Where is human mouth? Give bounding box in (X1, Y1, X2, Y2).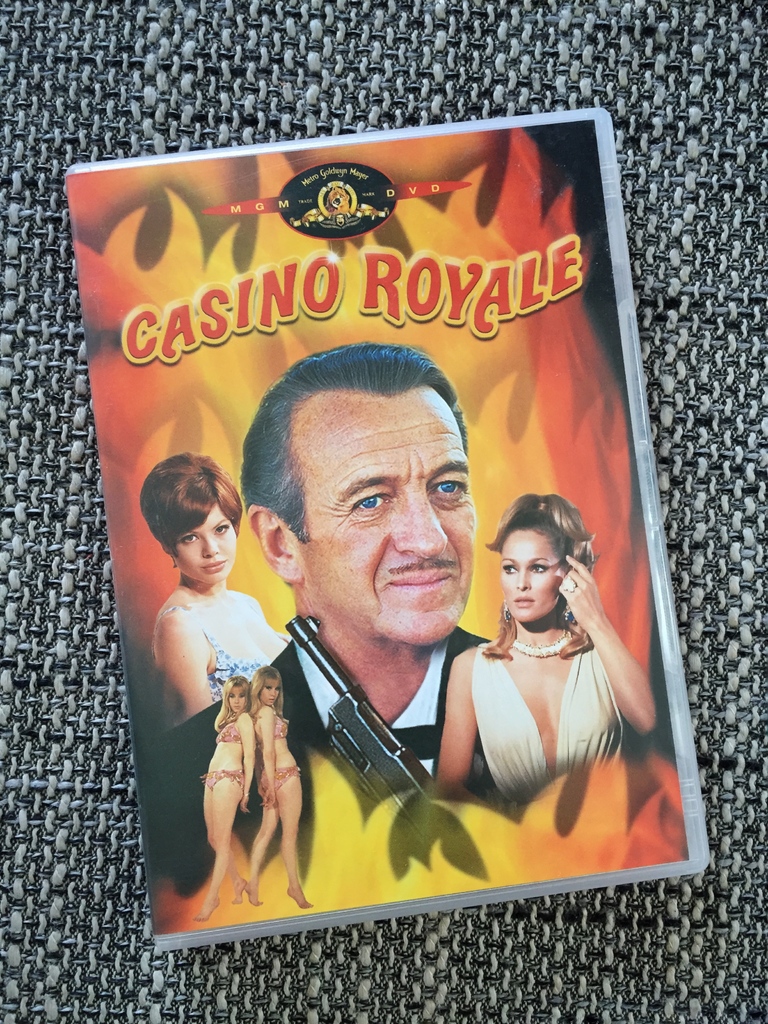
(200, 556, 230, 575).
